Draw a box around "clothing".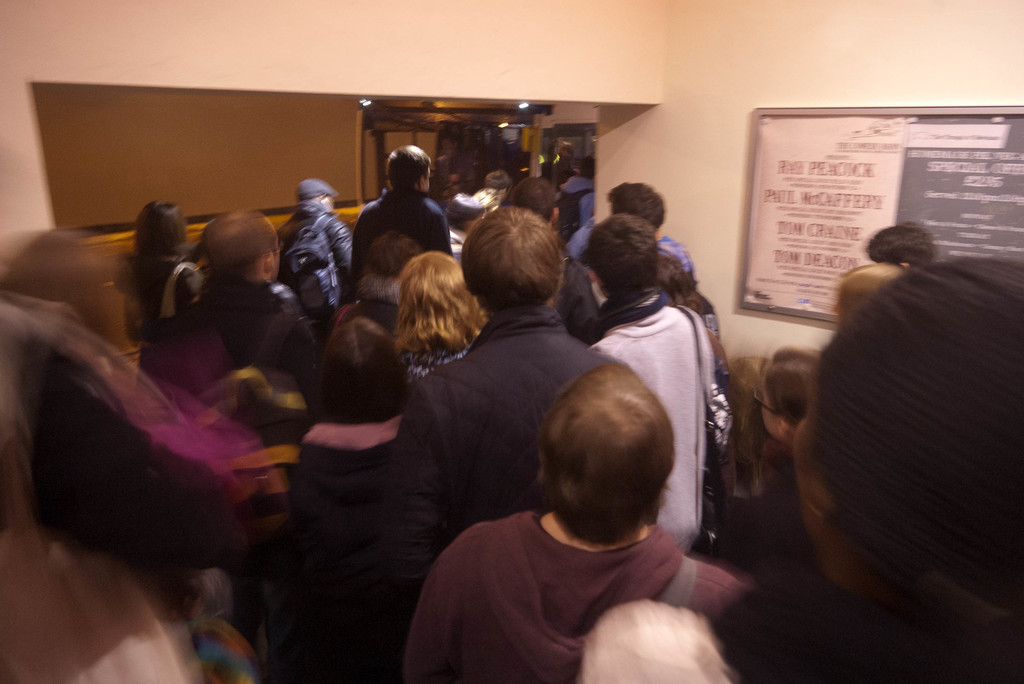
[120,248,205,341].
